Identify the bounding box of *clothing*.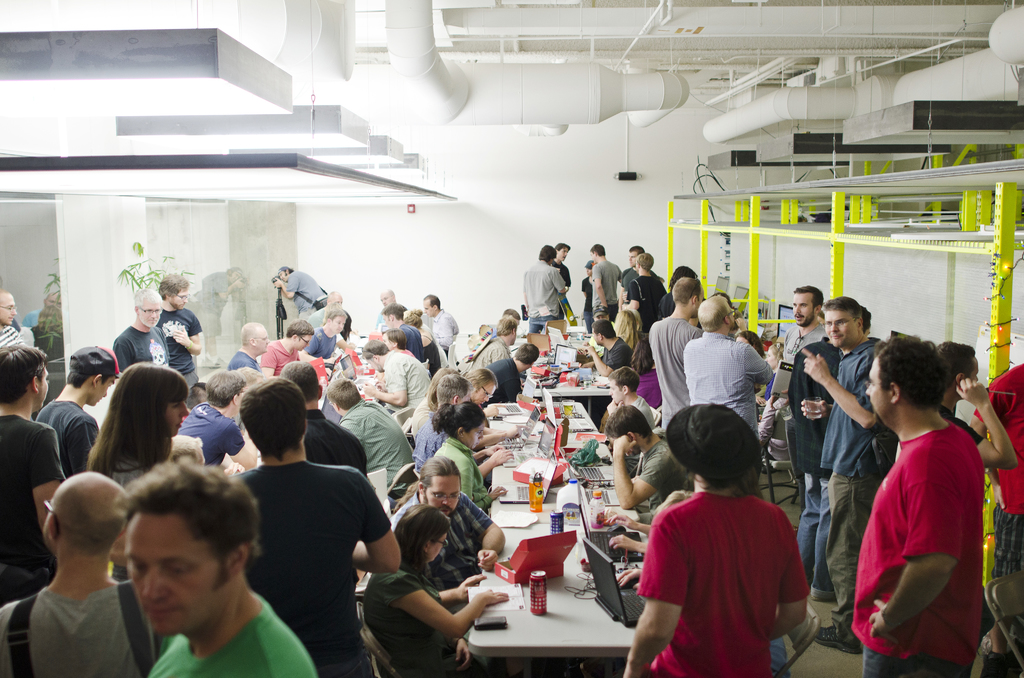
<box>773,321,829,481</box>.
